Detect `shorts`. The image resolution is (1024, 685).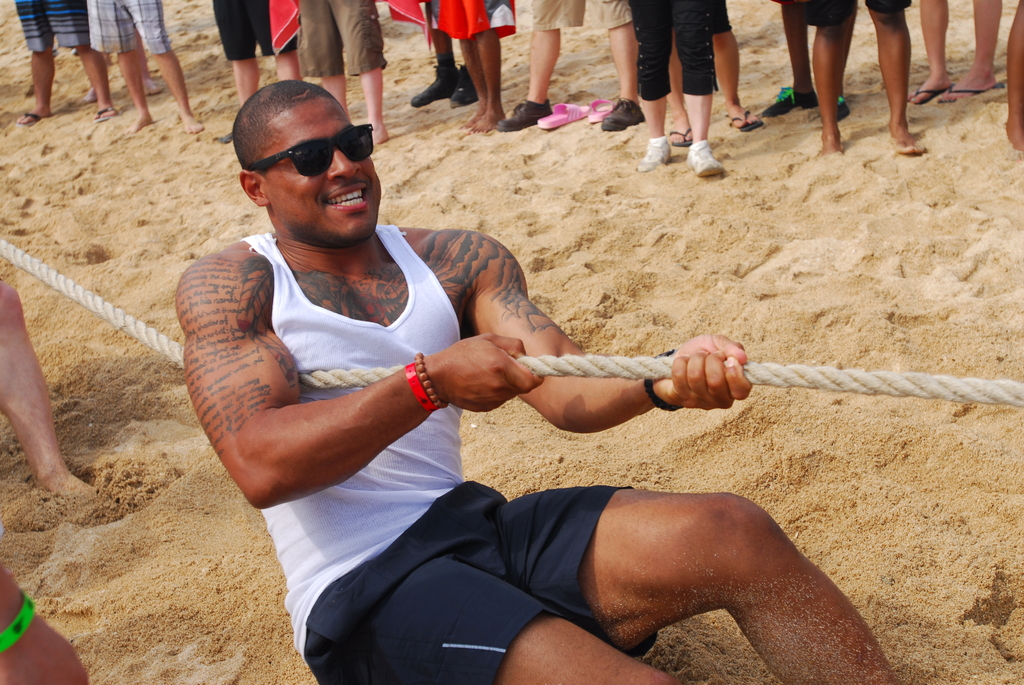
bbox=(12, 0, 93, 52).
